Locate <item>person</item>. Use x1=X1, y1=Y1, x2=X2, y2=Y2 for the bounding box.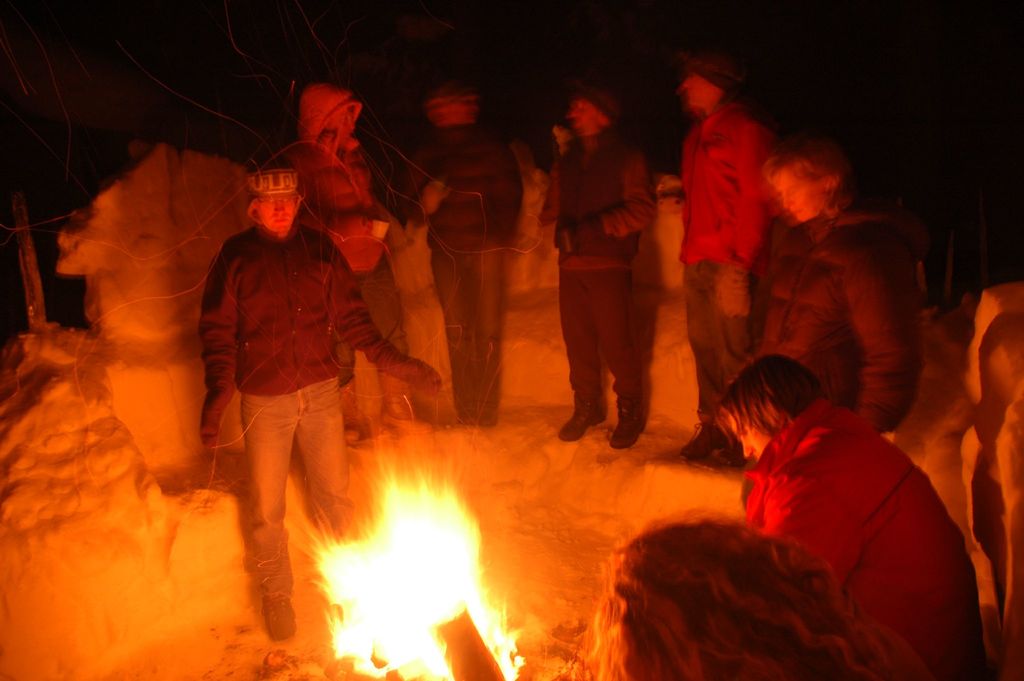
x1=540, y1=74, x2=669, y2=451.
